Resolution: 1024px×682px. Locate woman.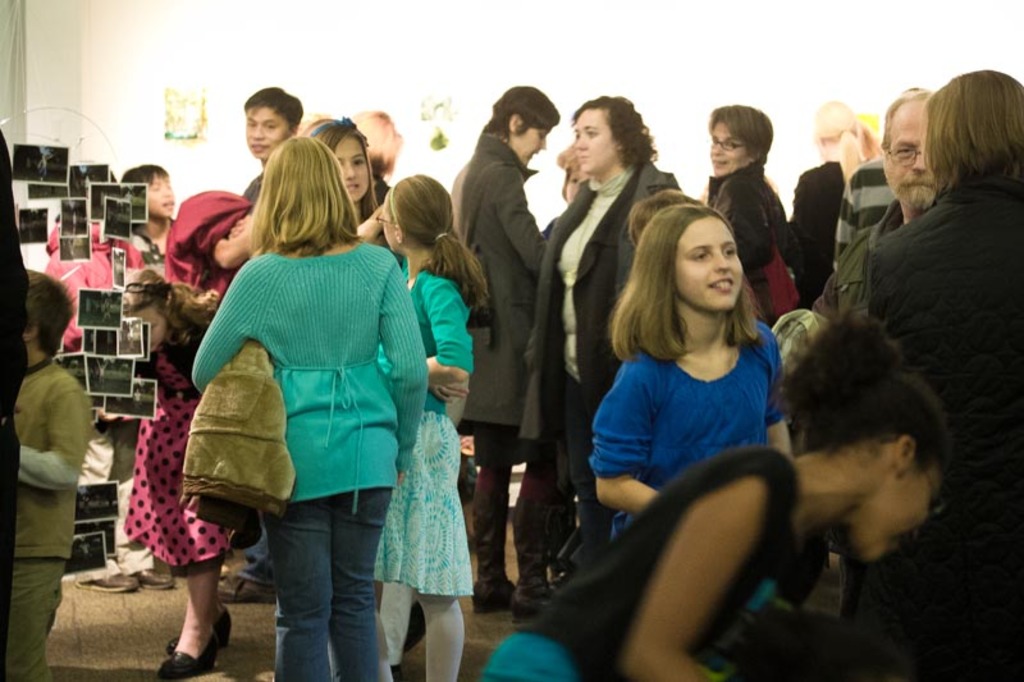
776/96/870/292.
